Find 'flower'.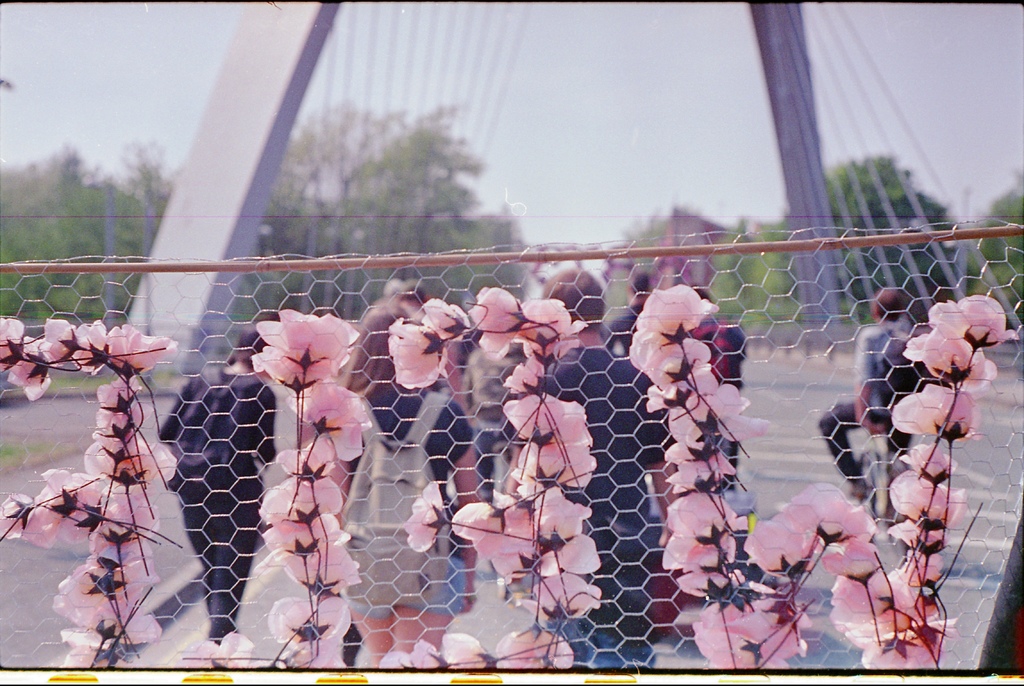
[x1=786, y1=481, x2=870, y2=552].
